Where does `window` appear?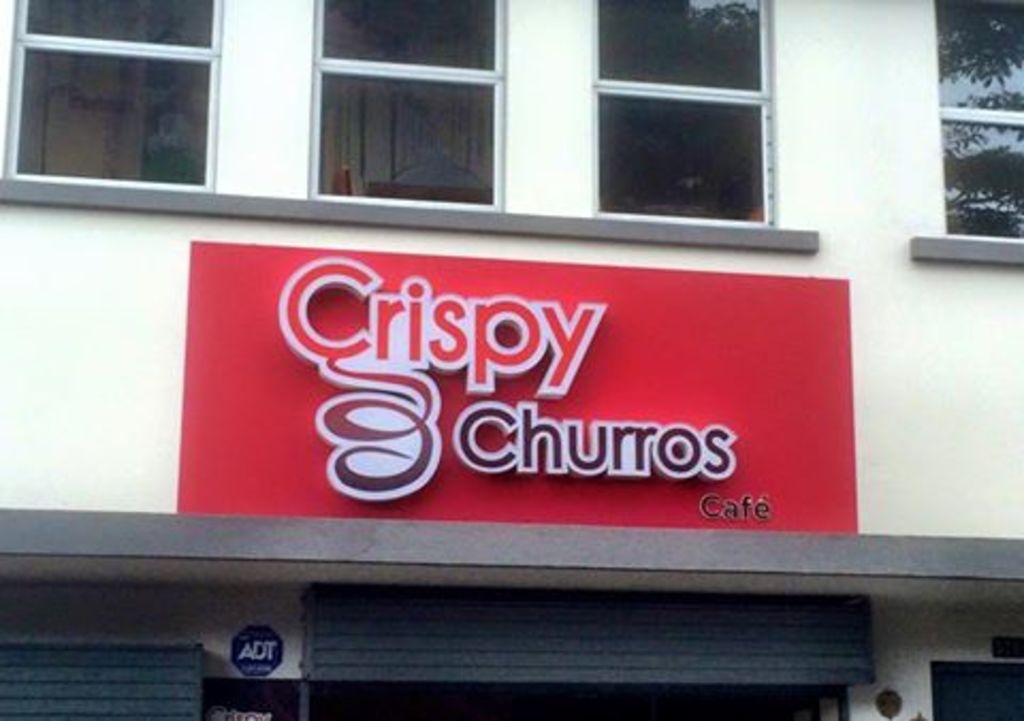
Appears at 0,0,228,194.
